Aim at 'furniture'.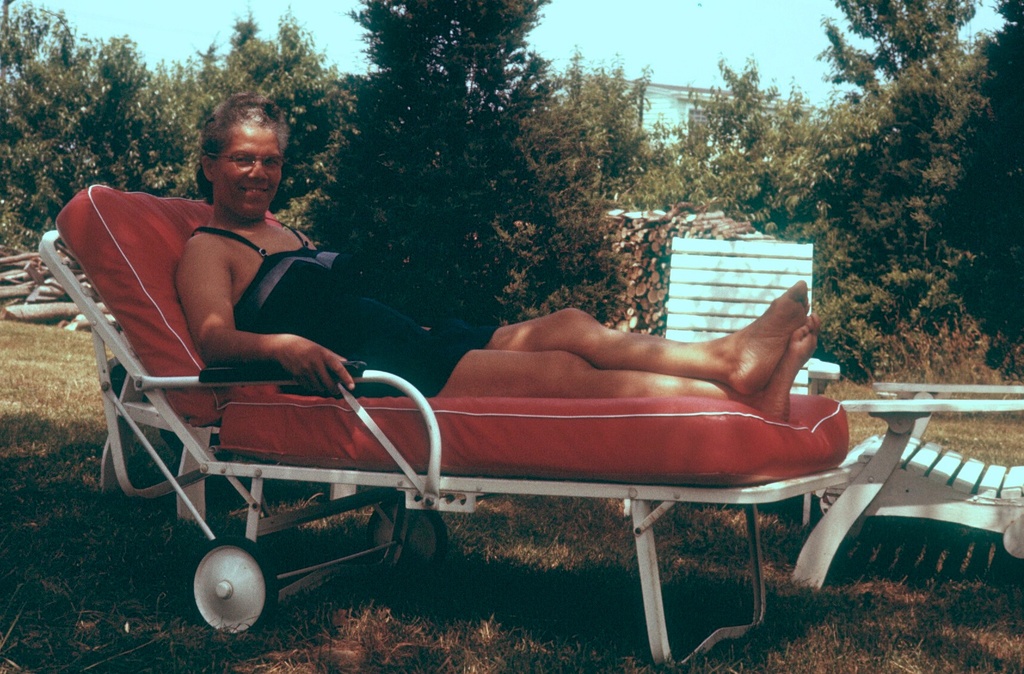
Aimed at select_region(623, 236, 842, 525).
